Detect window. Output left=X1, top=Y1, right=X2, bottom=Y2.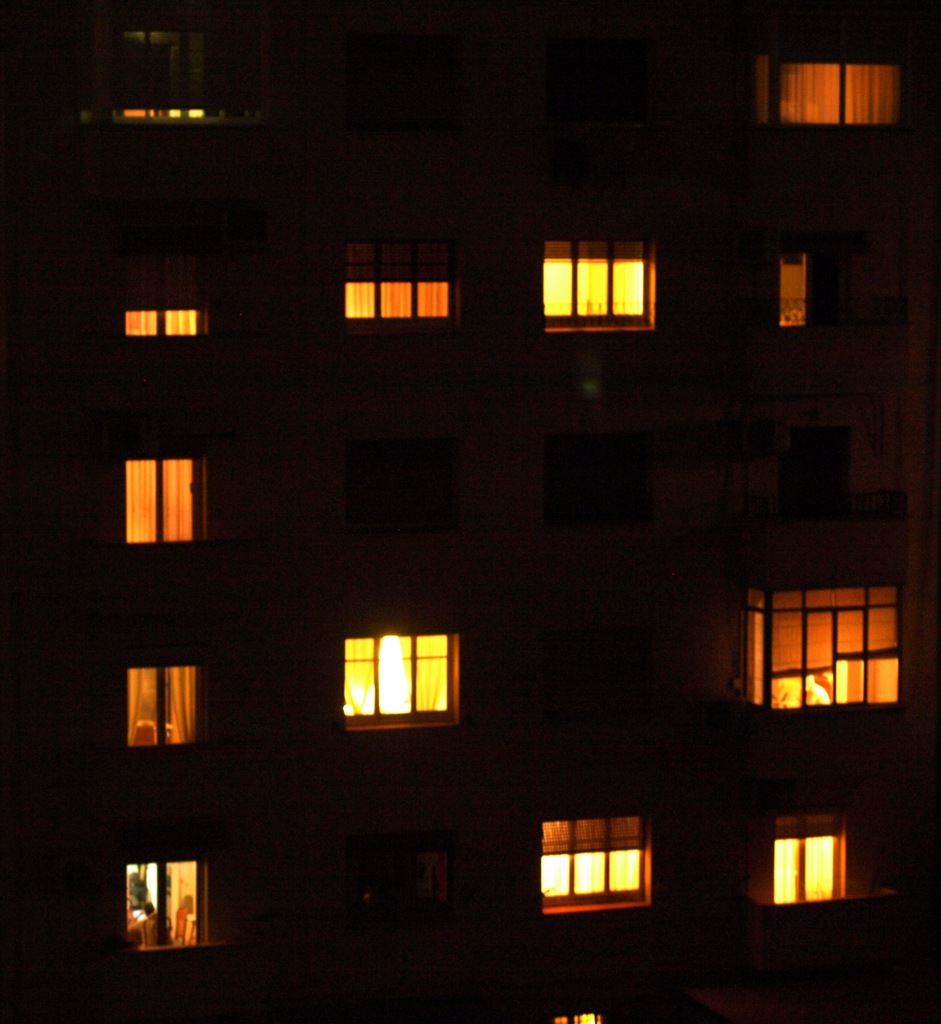
left=538, top=820, right=655, bottom=911.
